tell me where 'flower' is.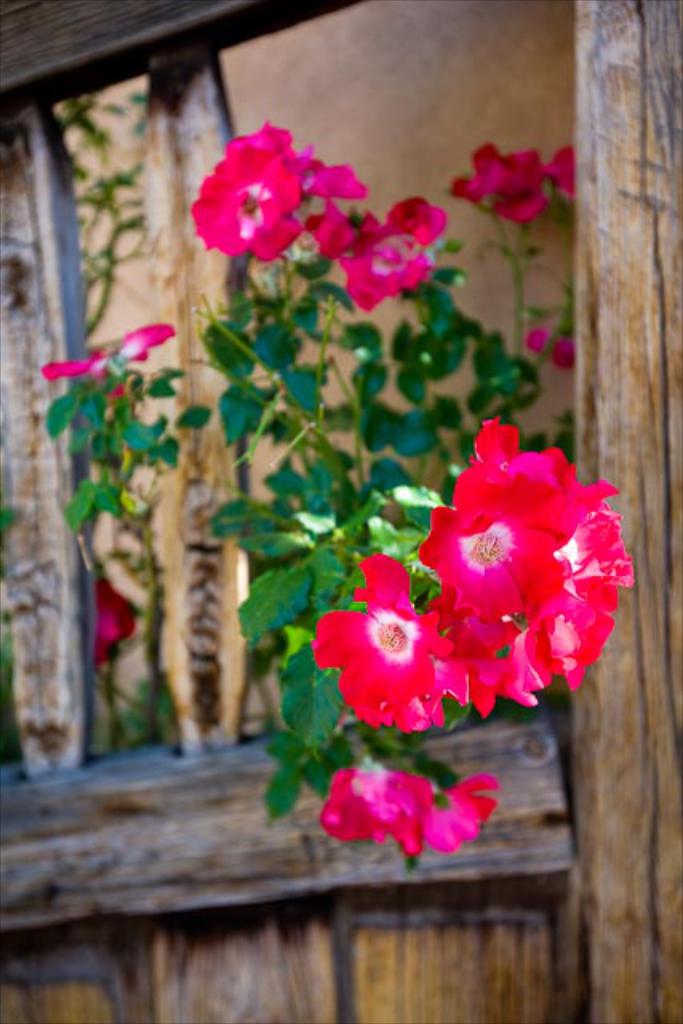
'flower' is at crop(422, 763, 493, 853).
